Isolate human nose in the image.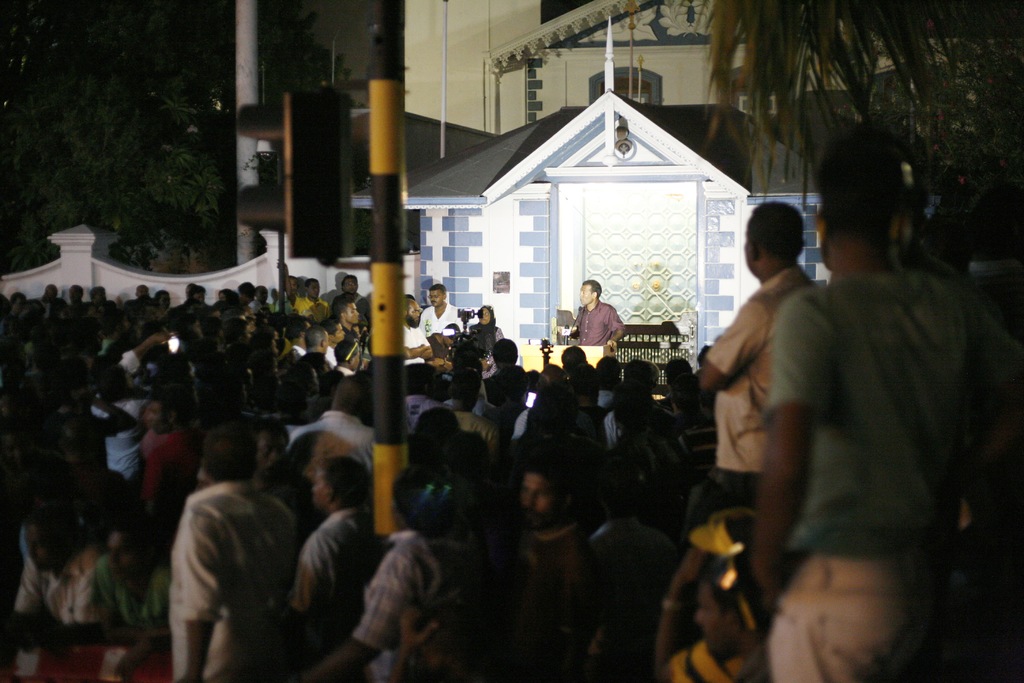
Isolated region: 522:491:535:512.
